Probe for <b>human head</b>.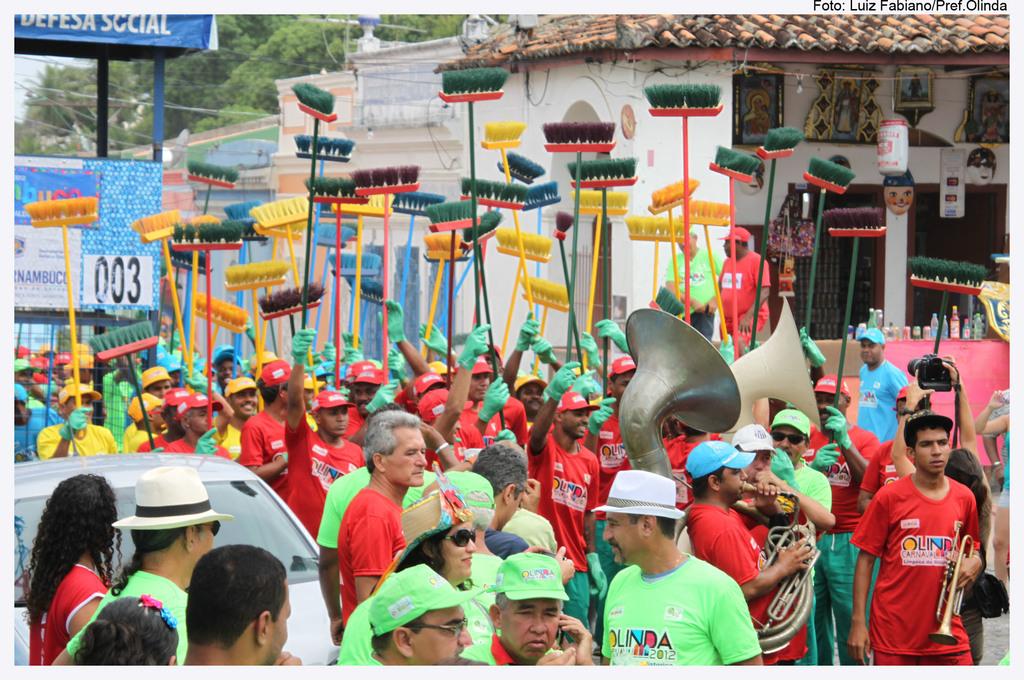
Probe result: 688:442:743:503.
